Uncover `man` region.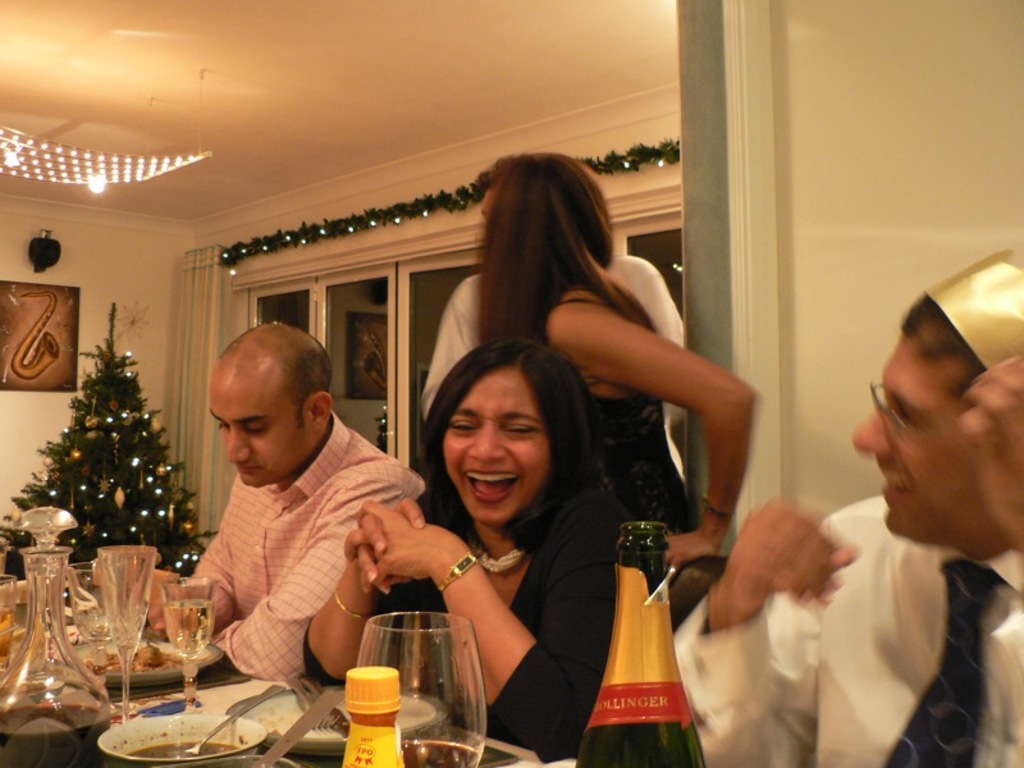
Uncovered: left=137, top=330, right=436, bottom=700.
